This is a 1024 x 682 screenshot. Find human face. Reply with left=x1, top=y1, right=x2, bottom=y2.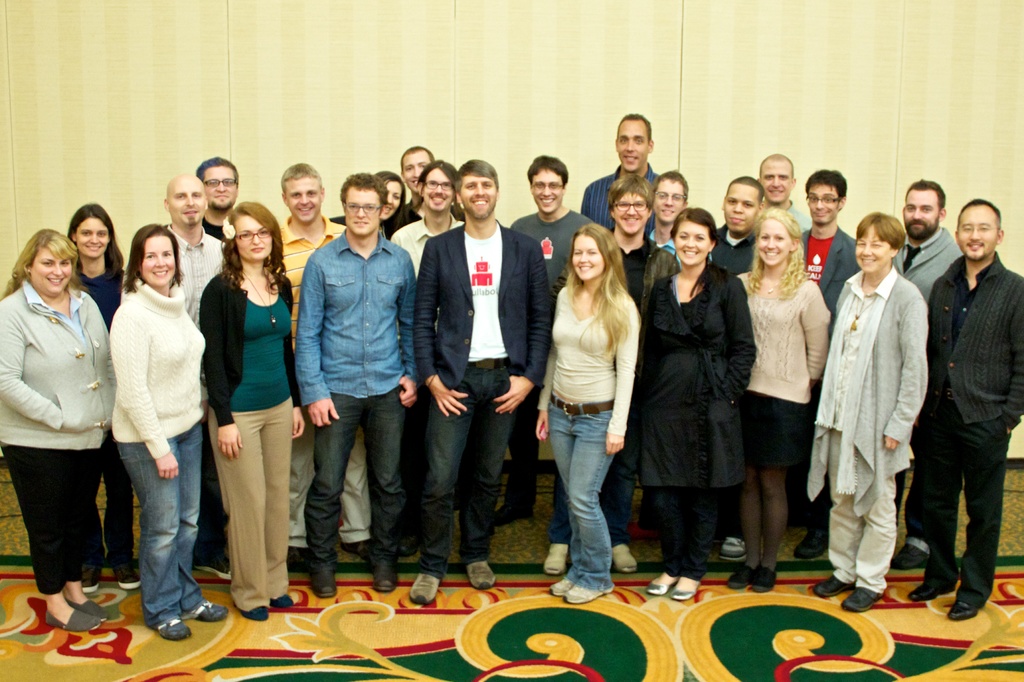
left=531, top=168, right=564, bottom=215.
